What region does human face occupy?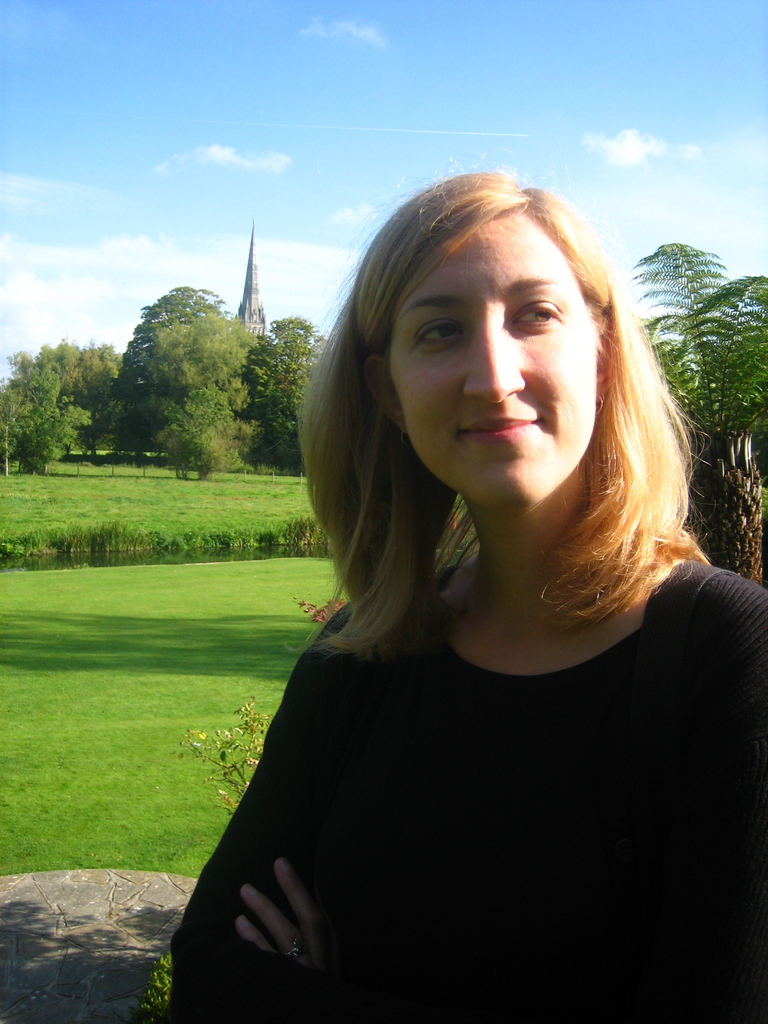
rect(389, 214, 597, 510).
